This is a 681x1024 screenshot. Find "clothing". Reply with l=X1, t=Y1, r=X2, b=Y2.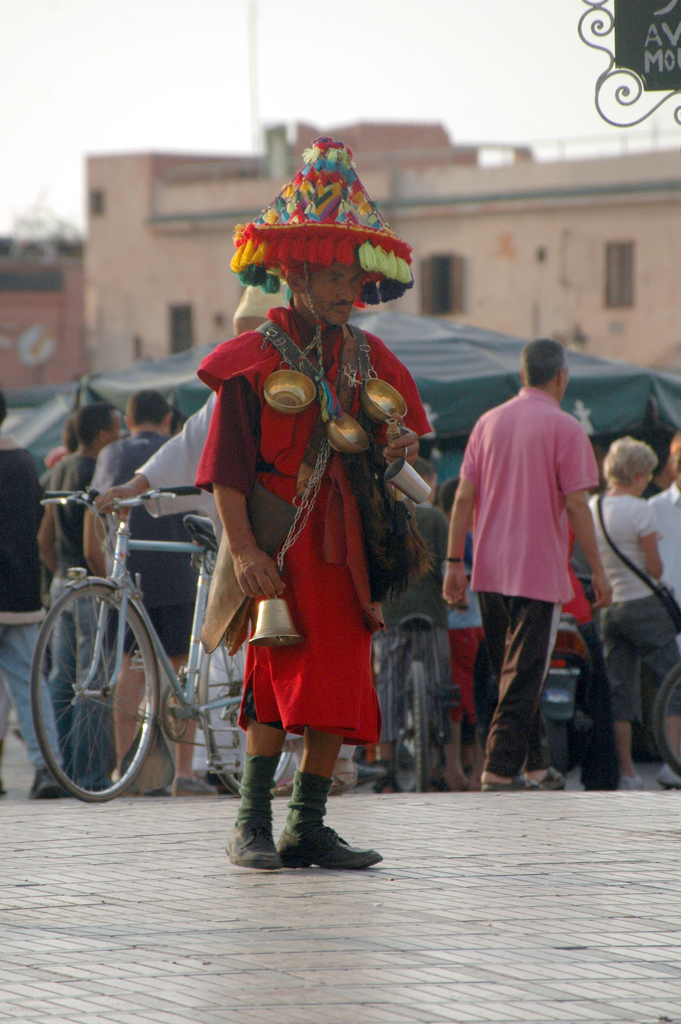
l=0, t=449, r=76, b=783.
